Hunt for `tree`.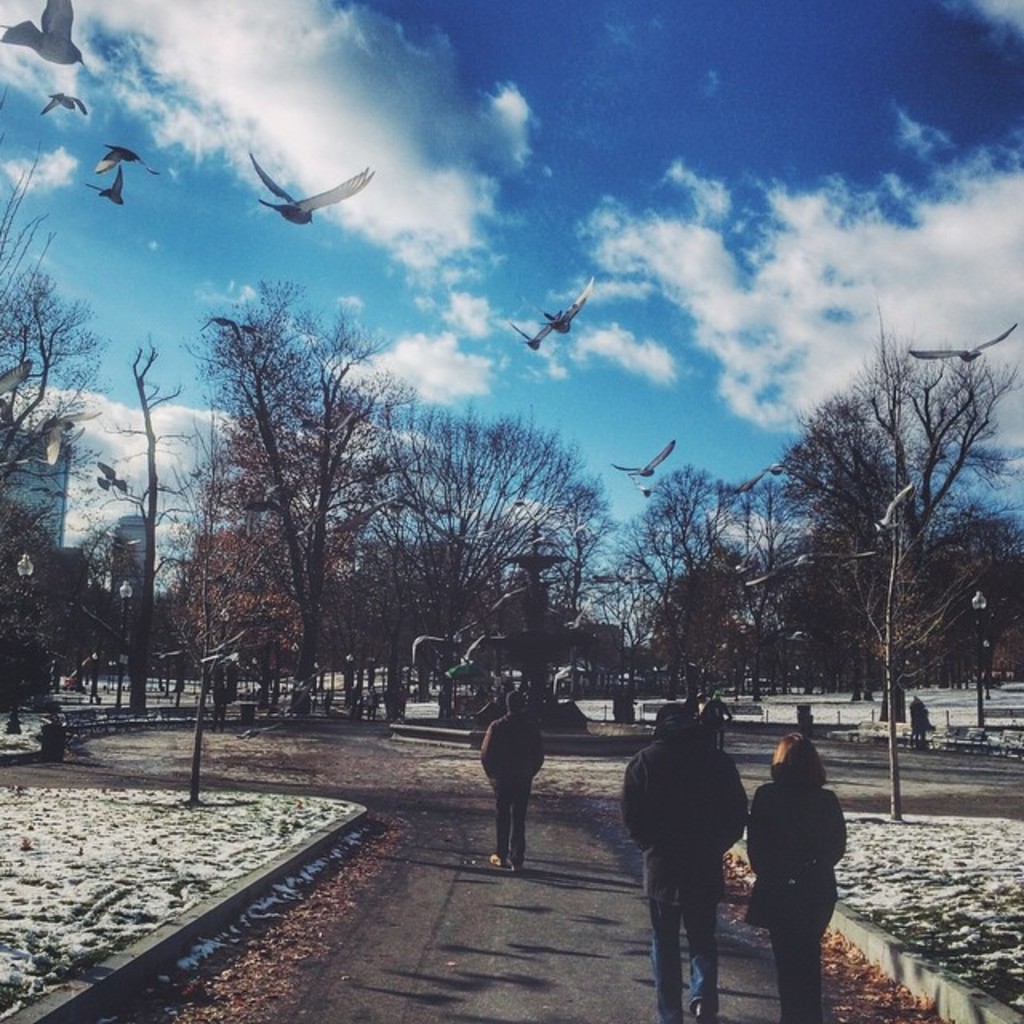
Hunted down at [526, 488, 634, 691].
